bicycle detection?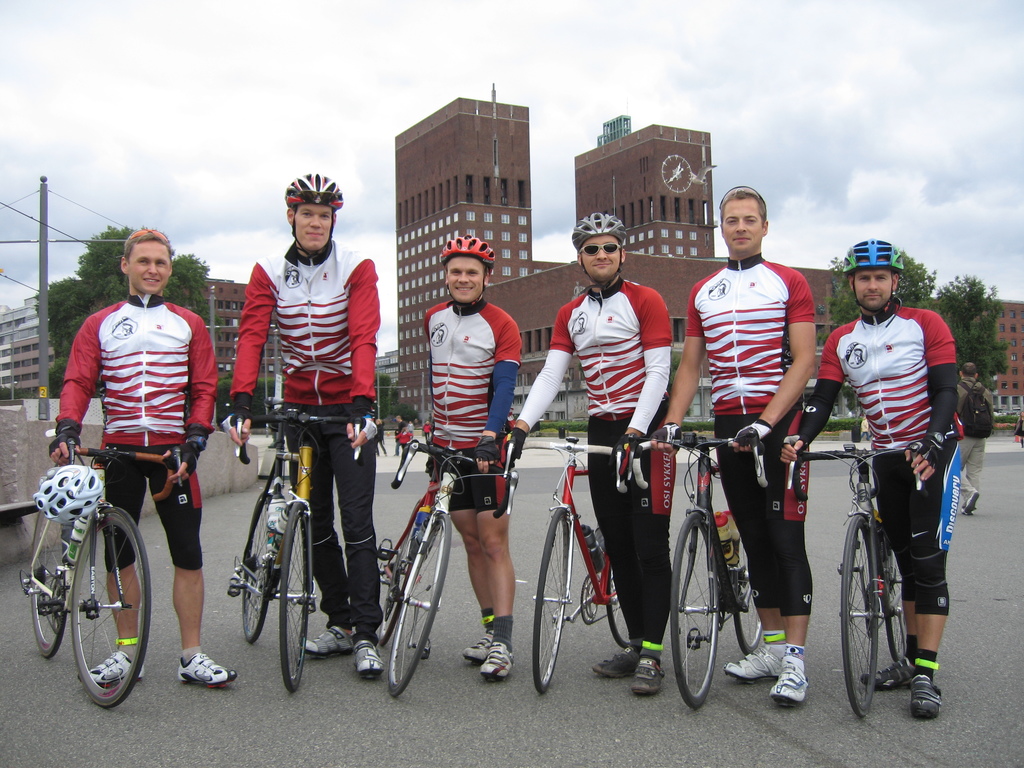
Rect(368, 442, 520, 692)
